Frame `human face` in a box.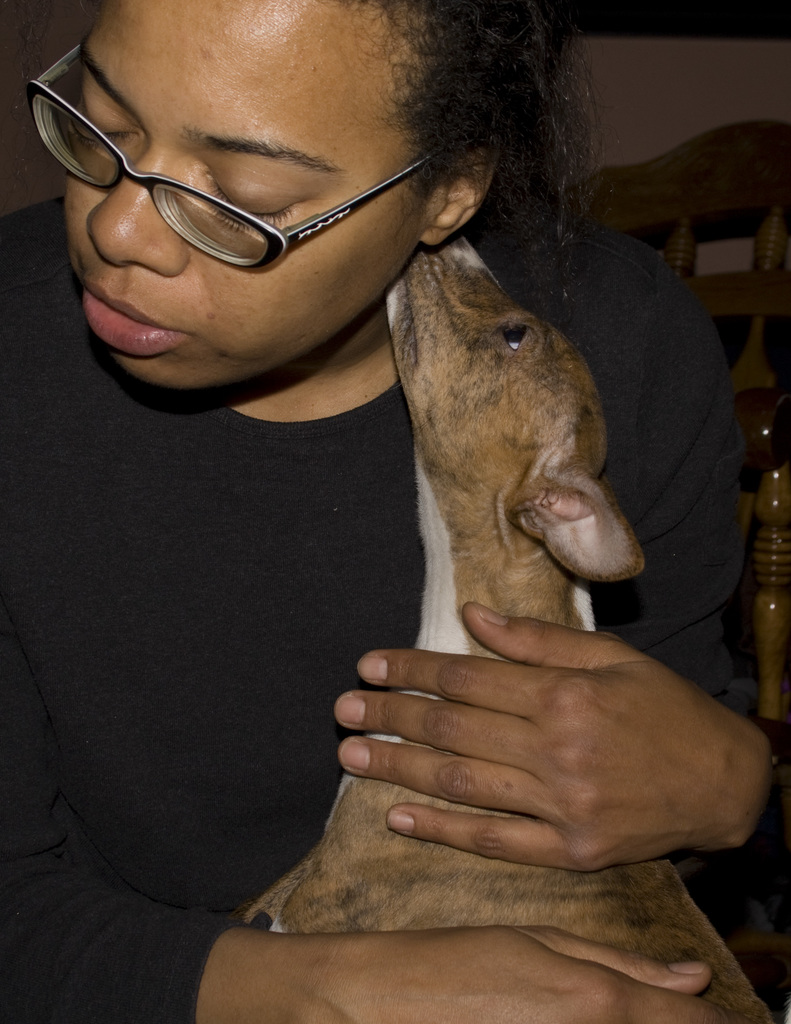
65:0:431:396.
